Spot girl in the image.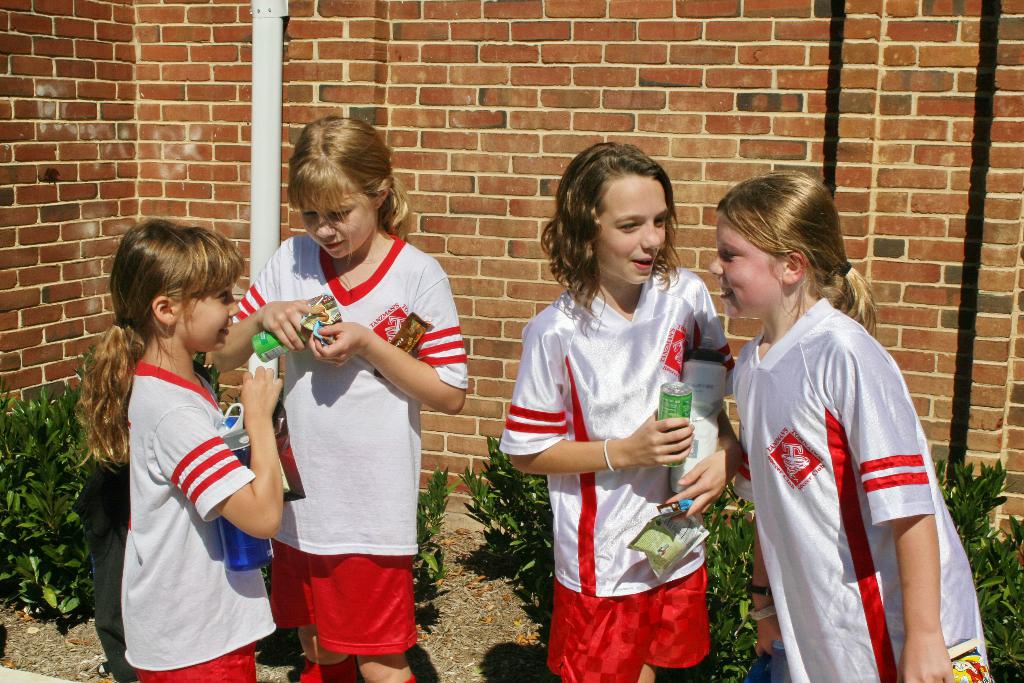
girl found at l=202, t=119, r=468, b=682.
